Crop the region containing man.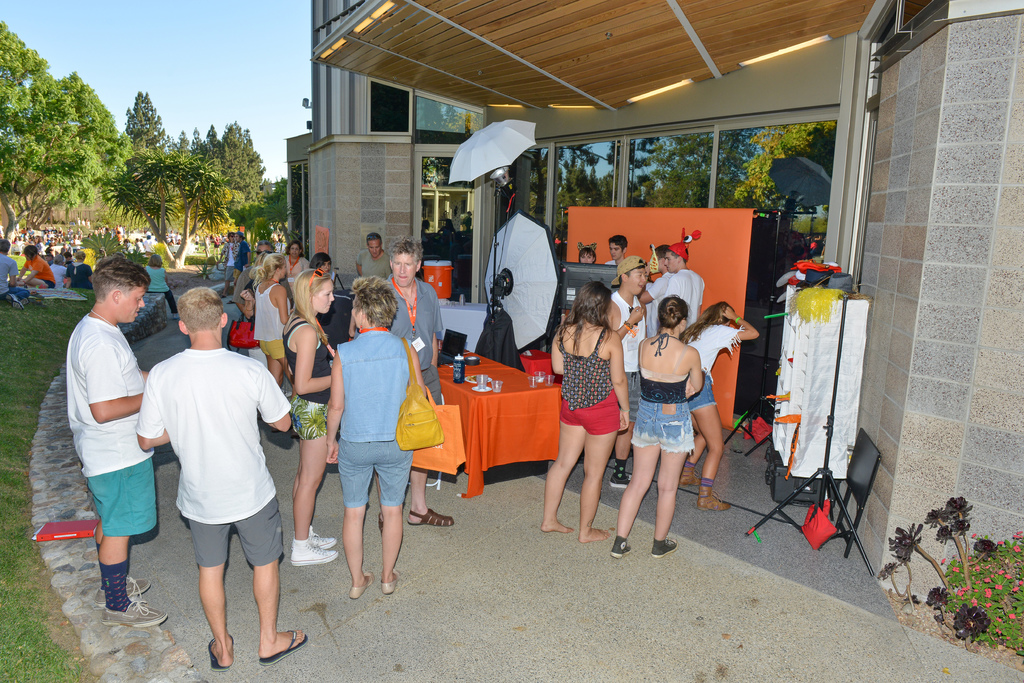
Crop region: l=132, t=287, r=308, b=670.
